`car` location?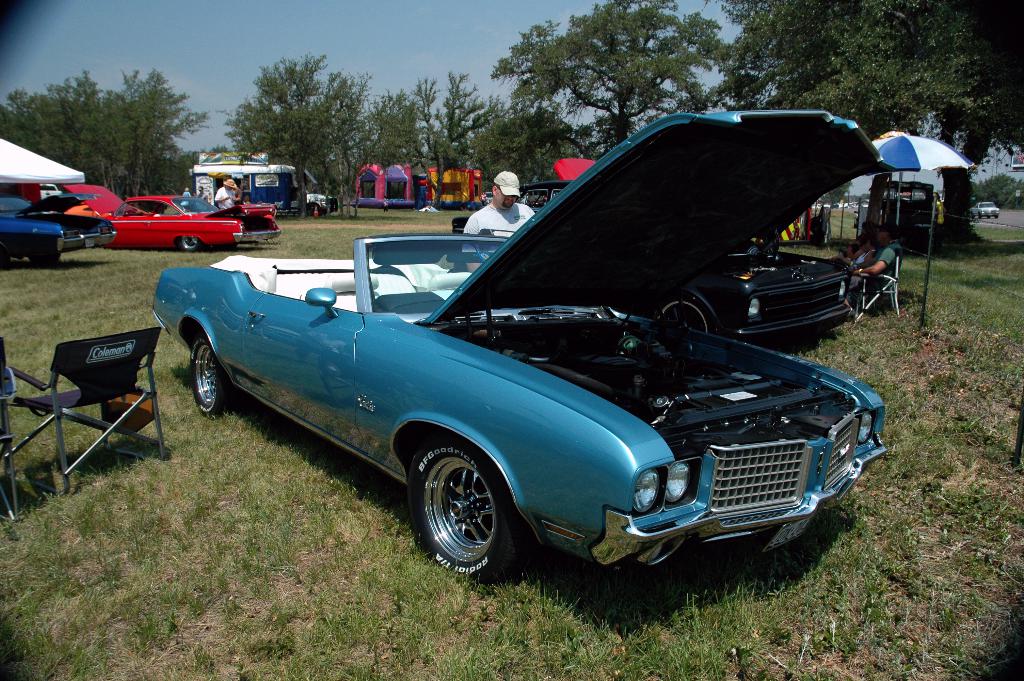
pyautogui.locateOnScreen(0, 193, 115, 259)
